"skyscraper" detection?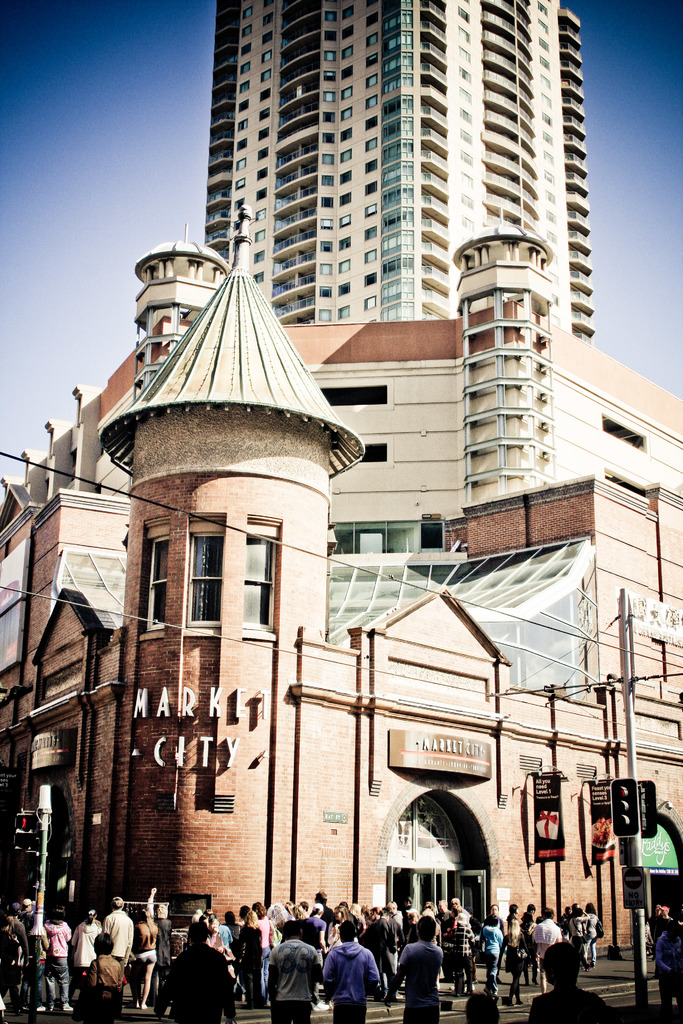
rect(199, 0, 596, 350)
